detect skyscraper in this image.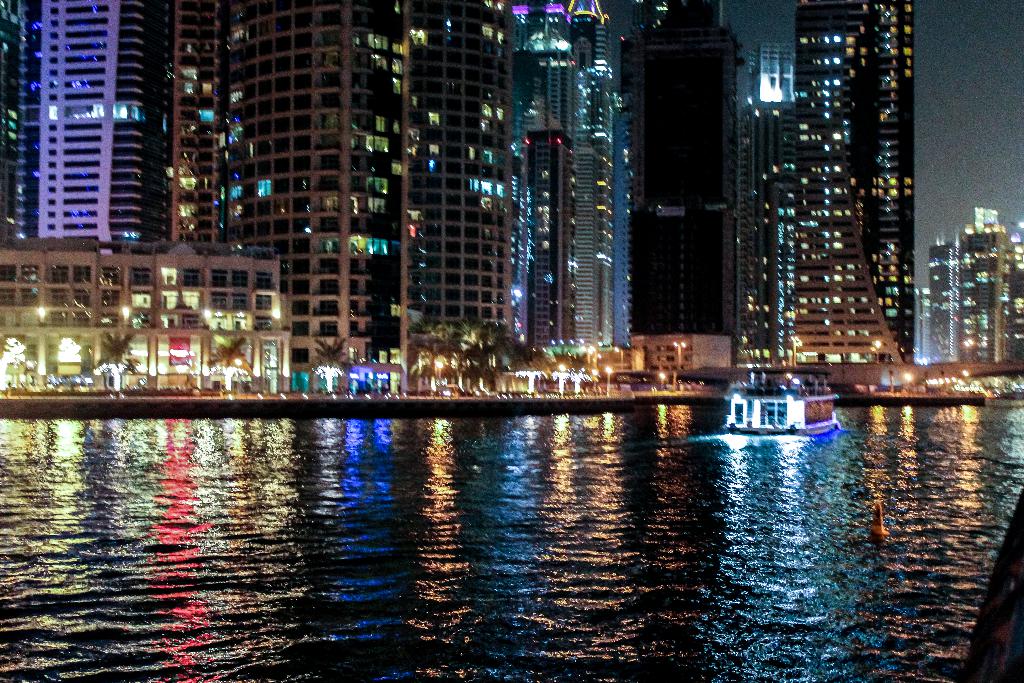
Detection: box=[428, 21, 532, 343].
